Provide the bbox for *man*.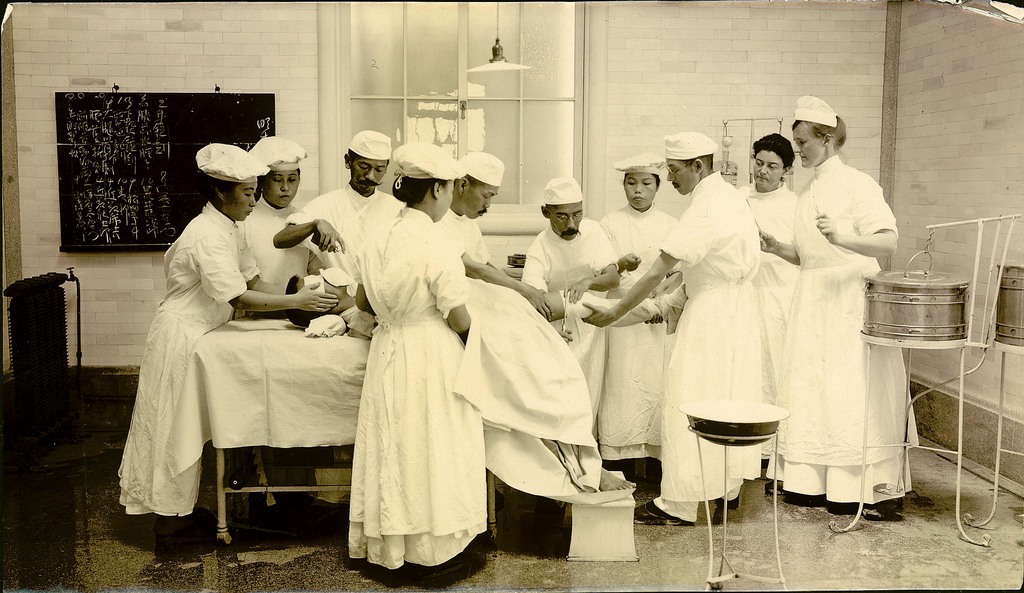
274, 130, 412, 282.
